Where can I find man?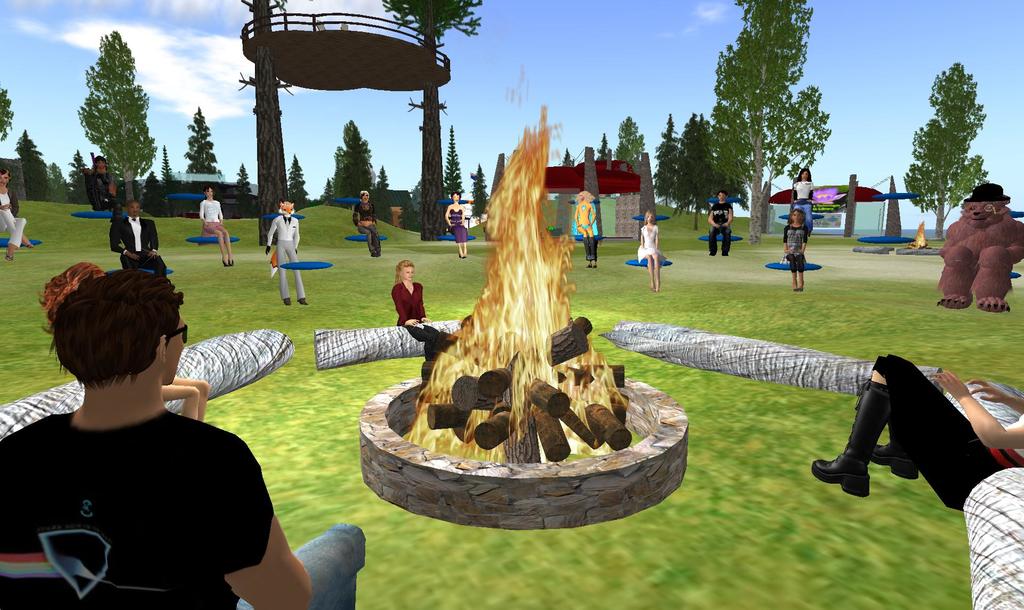
You can find it at locate(108, 204, 168, 287).
